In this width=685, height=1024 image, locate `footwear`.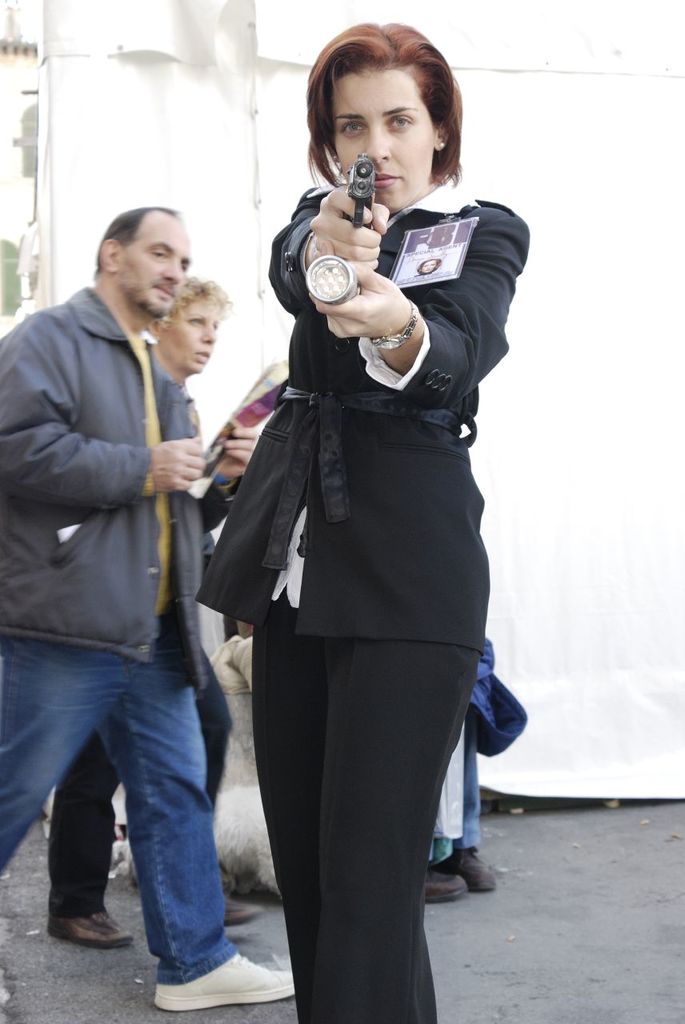
Bounding box: crop(218, 890, 265, 934).
